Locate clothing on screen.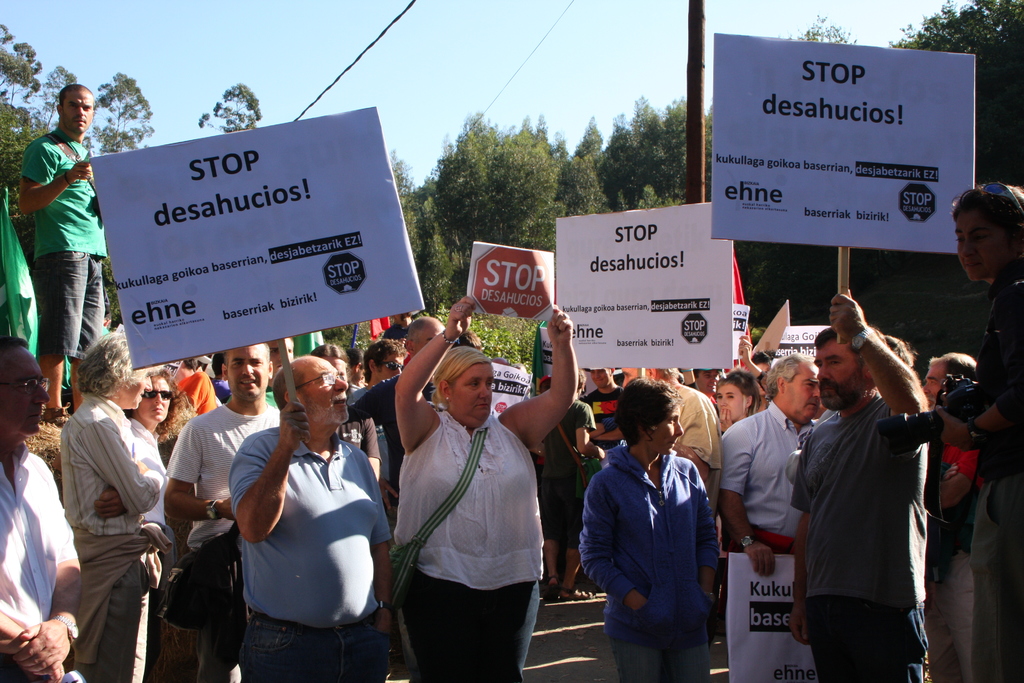
On screen at rect(973, 274, 1023, 682).
